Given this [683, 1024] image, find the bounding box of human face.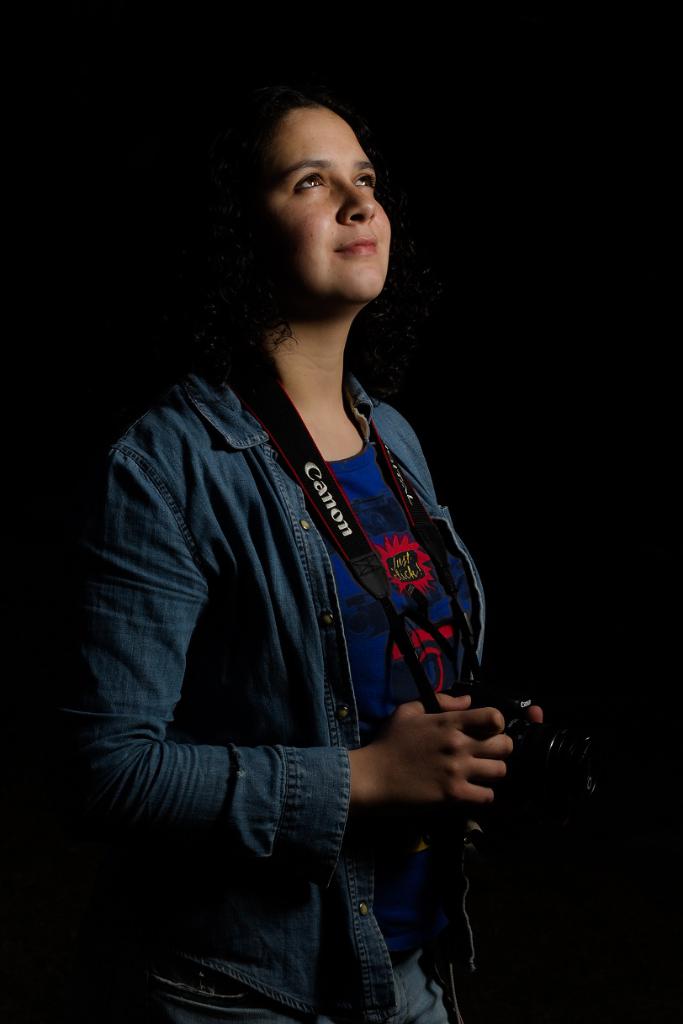
[273, 104, 392, 298].
